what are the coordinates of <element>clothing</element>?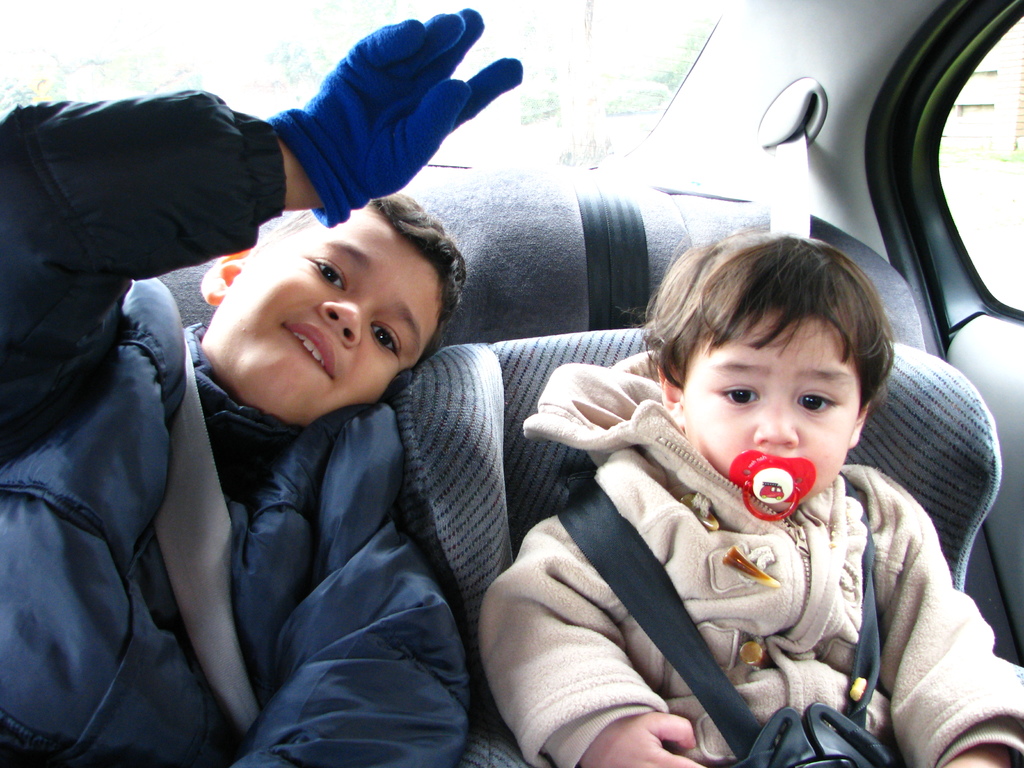
0,87,468,765.
